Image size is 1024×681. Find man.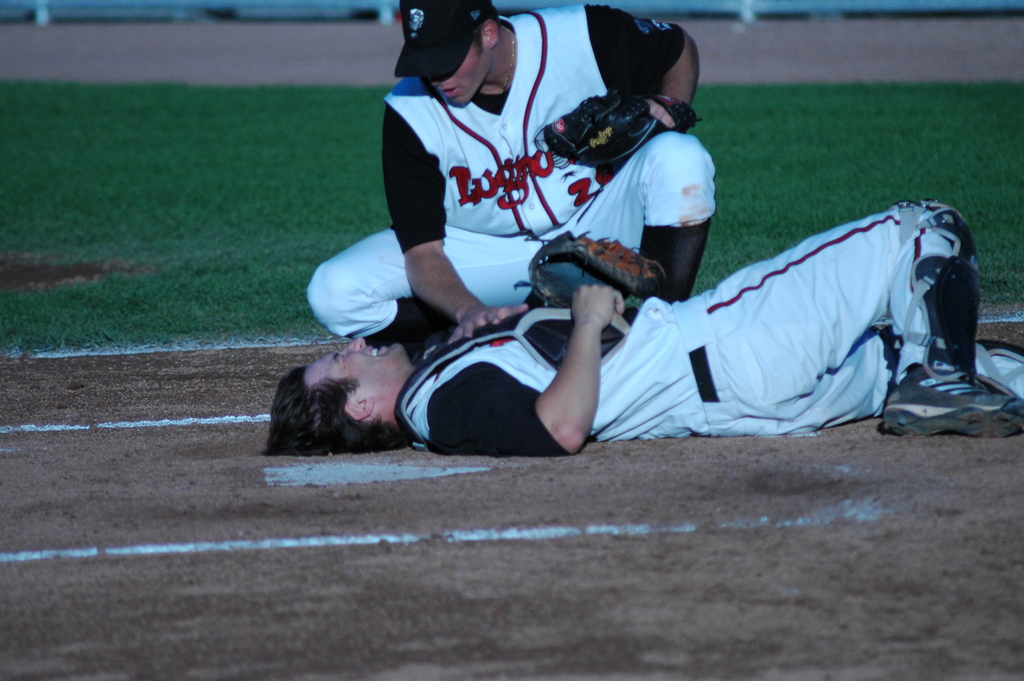
308 0 716 356.
